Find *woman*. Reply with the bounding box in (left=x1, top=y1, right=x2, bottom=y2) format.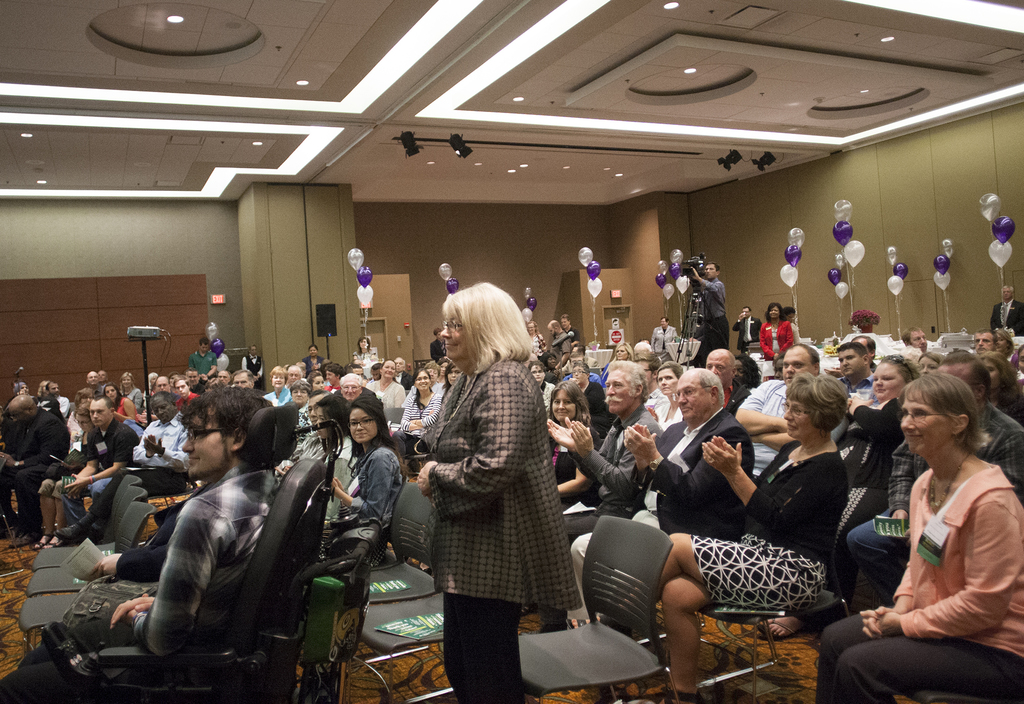
(left=525, top=320, right=548, bottom=358).
